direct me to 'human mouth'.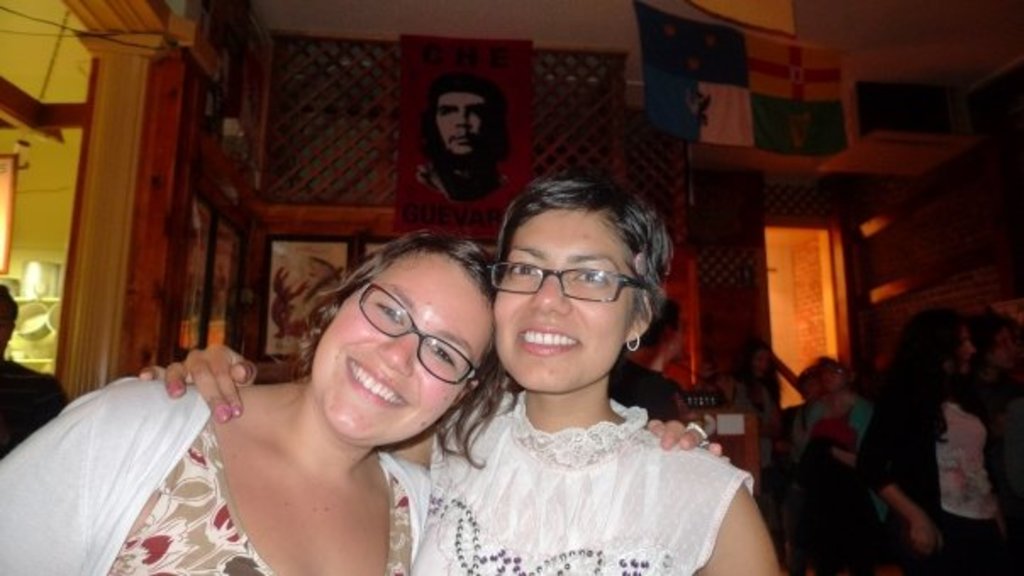
Direction: l=448, t=129, r=476, b=146.
